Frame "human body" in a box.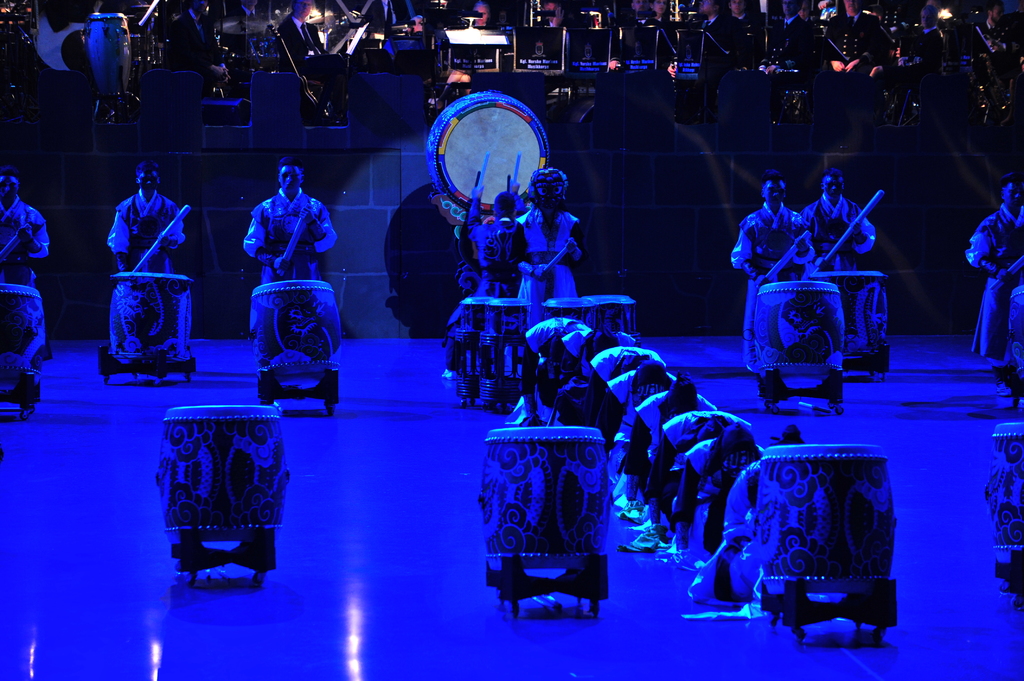
bbox=[245, 157, 339, 285].
